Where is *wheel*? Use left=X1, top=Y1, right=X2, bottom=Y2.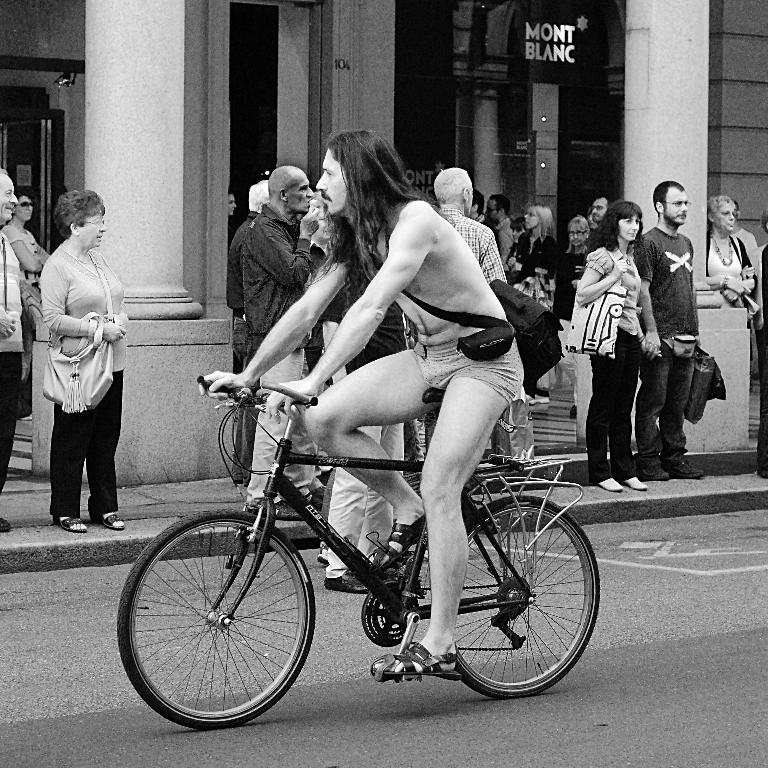
left=454, top=495, right=601, bottom=701.
